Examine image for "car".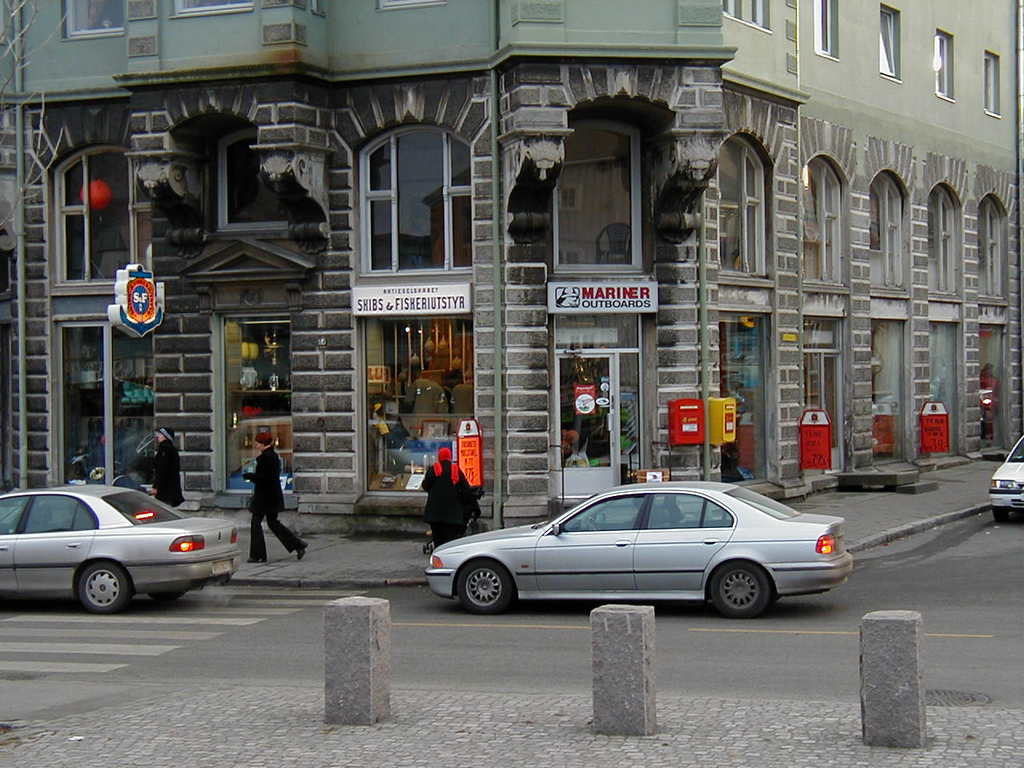
Examination result: x1=416, y1=486, x2=853, y2=623.
